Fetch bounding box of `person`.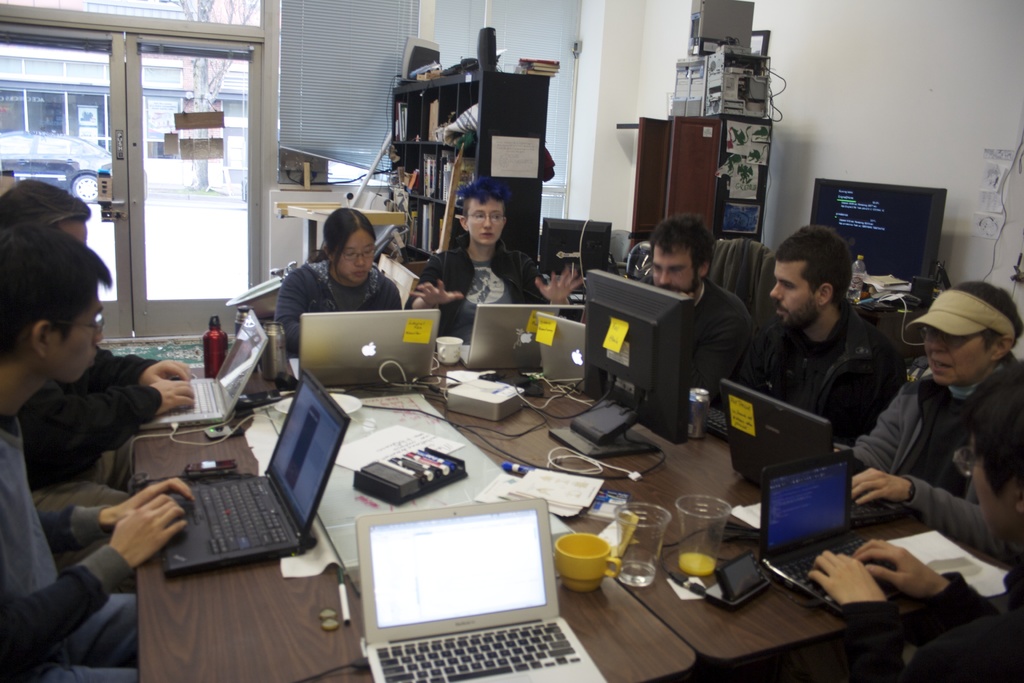
Bbox: box=[410, 186, 588, 333].
